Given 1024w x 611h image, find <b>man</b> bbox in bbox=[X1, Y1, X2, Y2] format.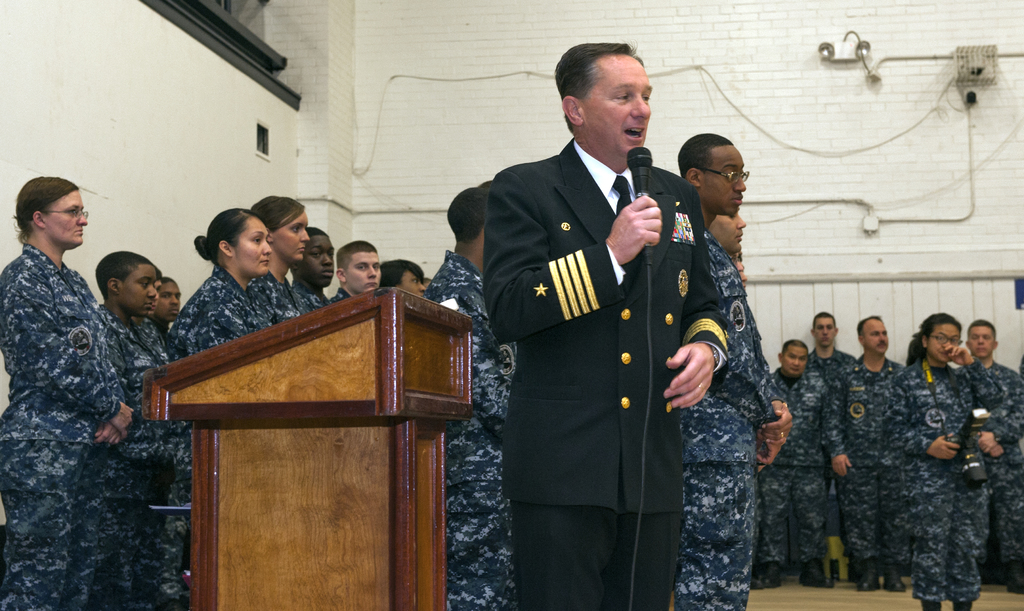
bbox=[708, 210, 748, 258].
